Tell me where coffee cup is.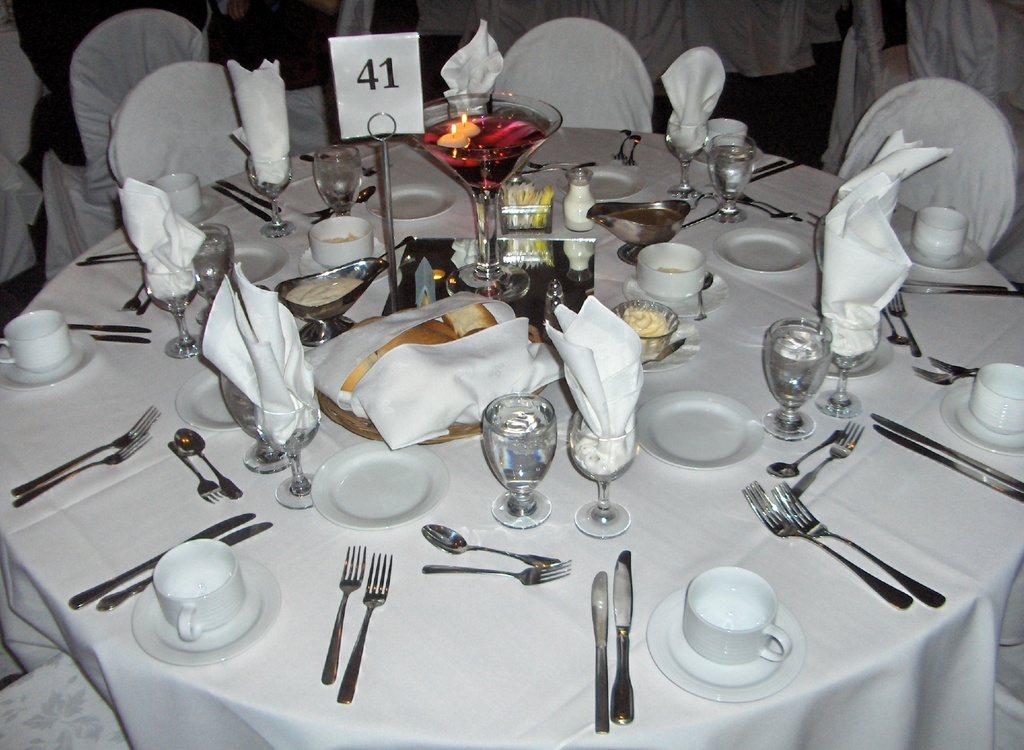
coffee cup is at <box>910,205,970,256</box>.
